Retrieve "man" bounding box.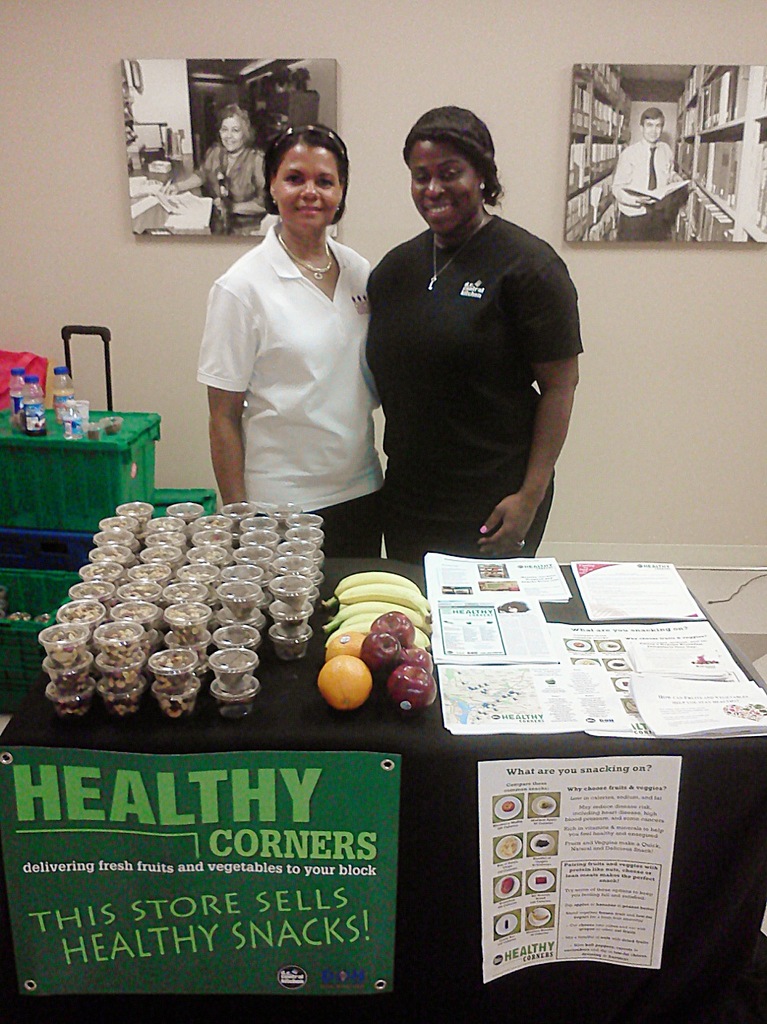
Bounding box: 610,104,683,244.
